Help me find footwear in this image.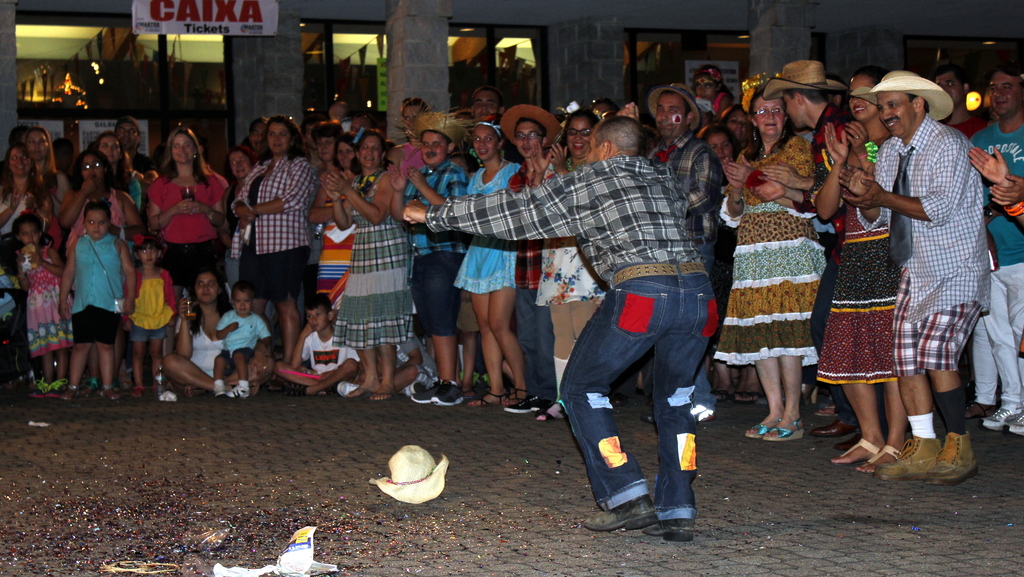
Found it: 761/416/803/440.
